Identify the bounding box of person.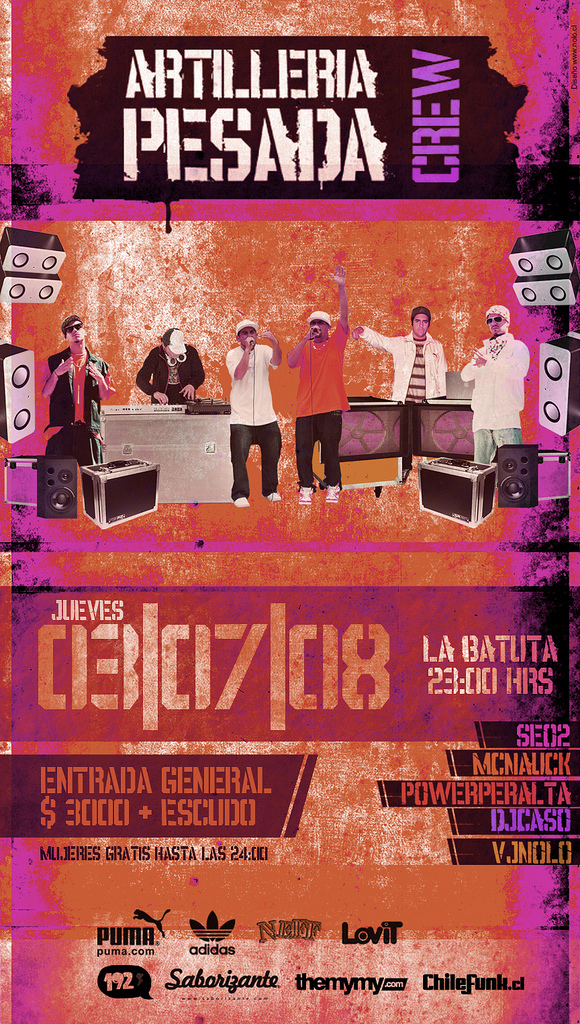
rect(442, 306, 527, 511).
